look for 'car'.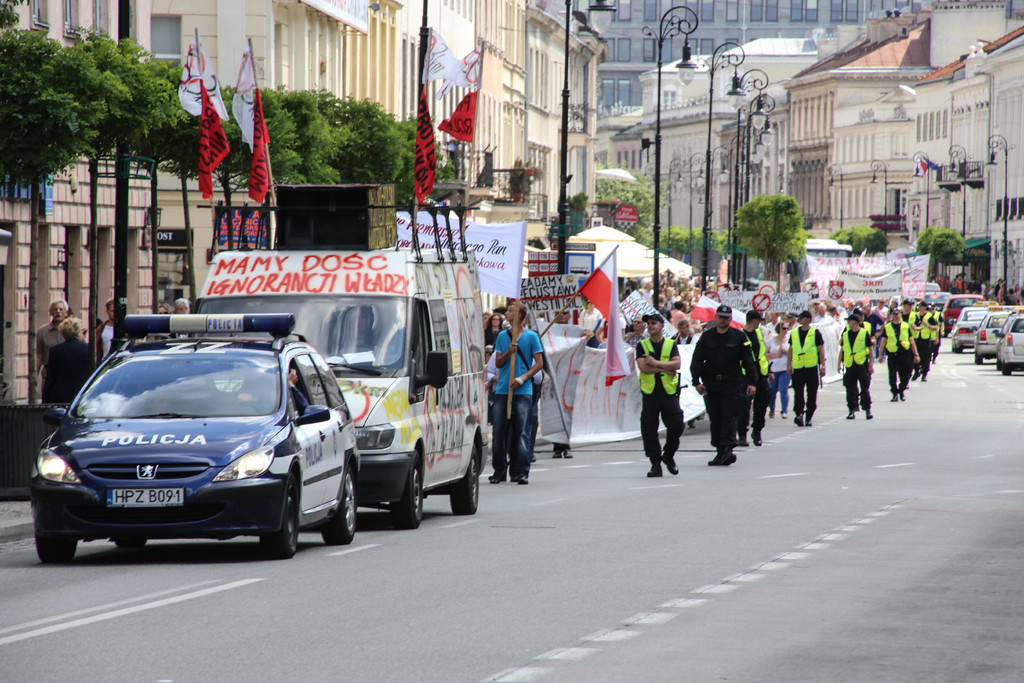
Found: (24, 312, 347, 557).
